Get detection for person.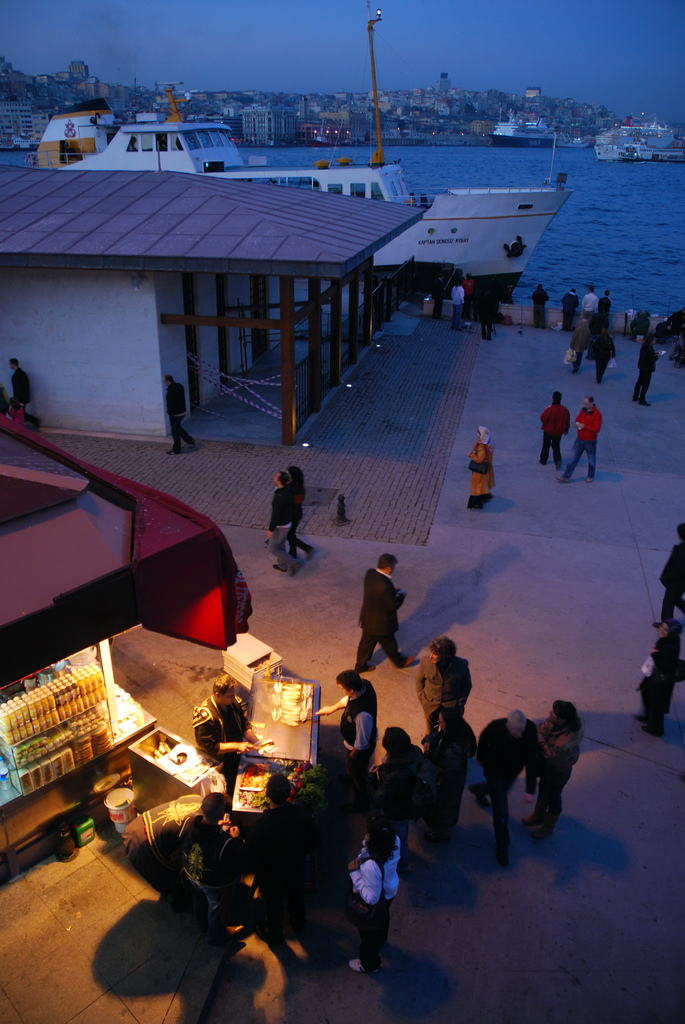
Detection: region(563, 404, 592, 483).
